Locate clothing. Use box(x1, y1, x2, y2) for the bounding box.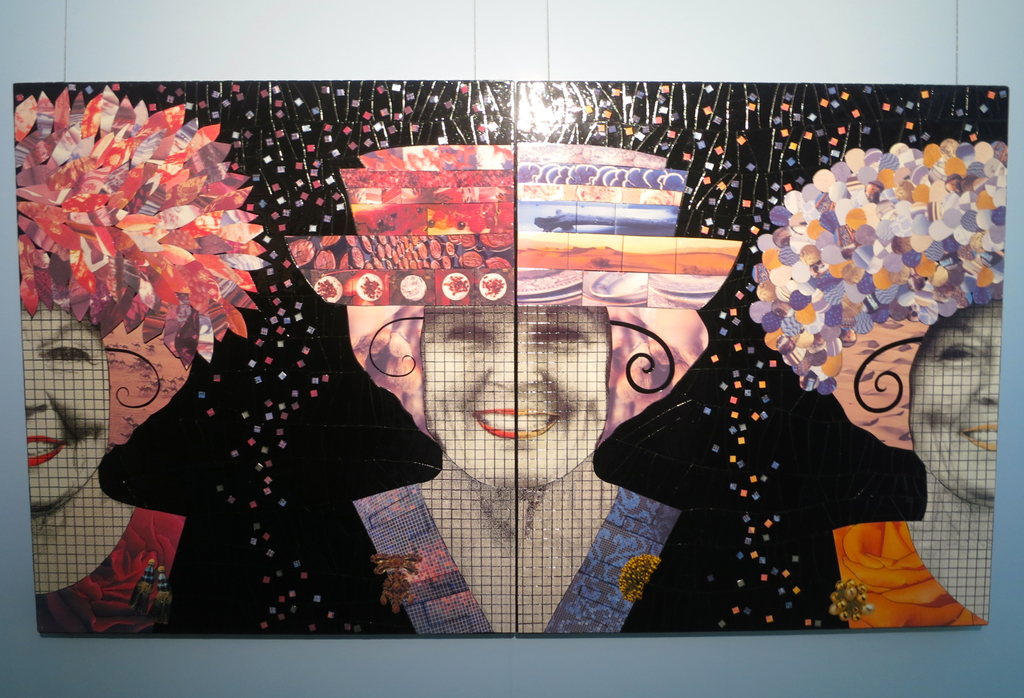
box(833, 520, 986, 630).
